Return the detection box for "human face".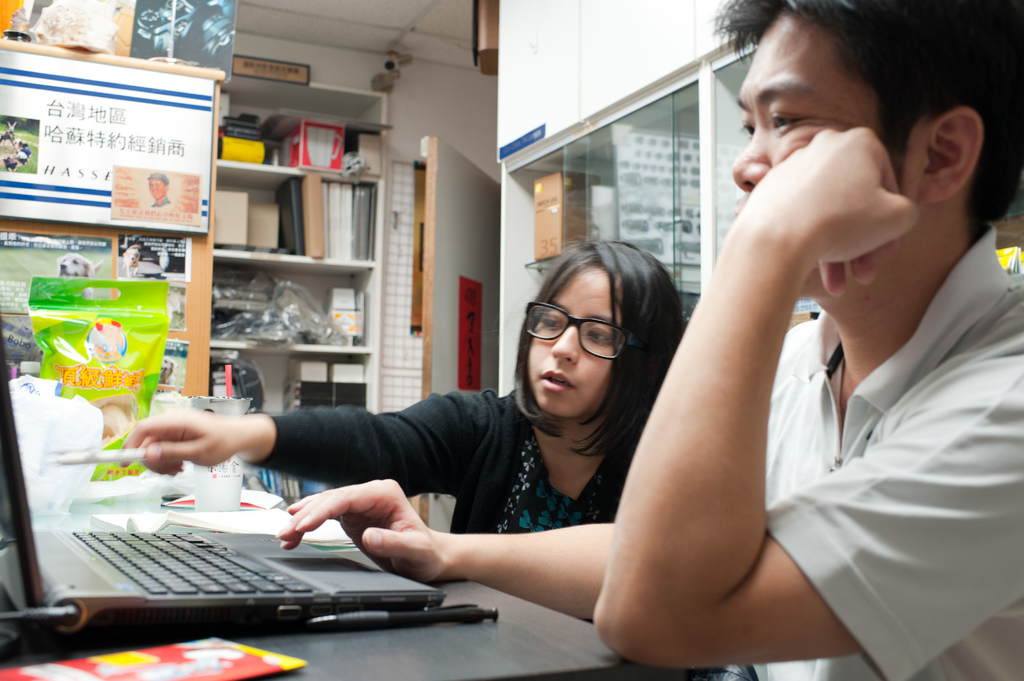
crop(520, 263, 622, 417).
